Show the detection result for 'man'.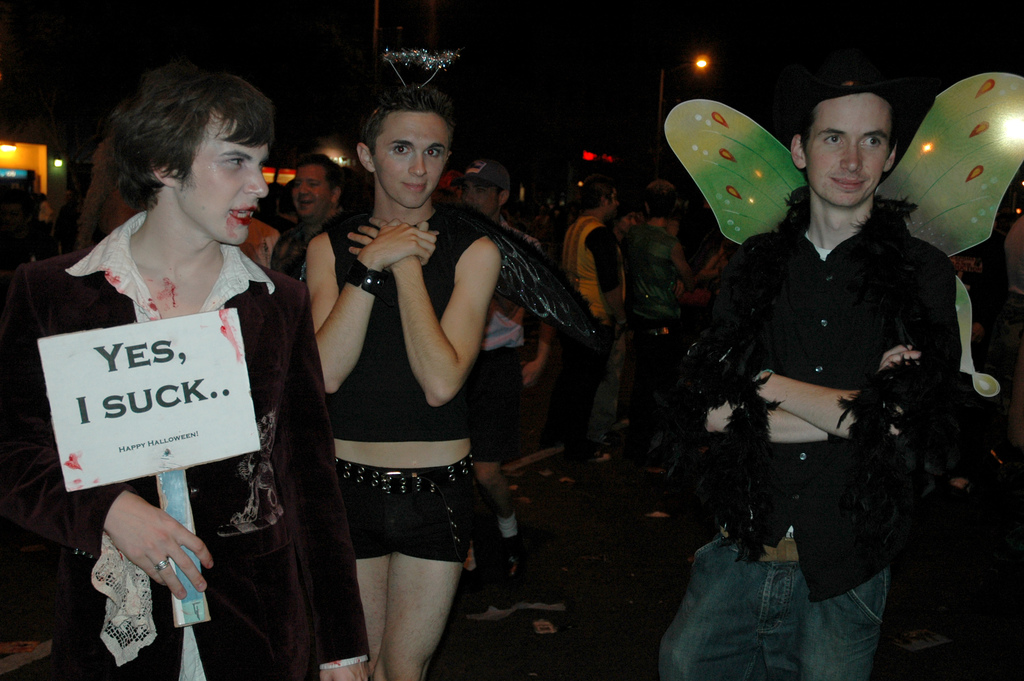
Rect(266, 154, 365, 290).
